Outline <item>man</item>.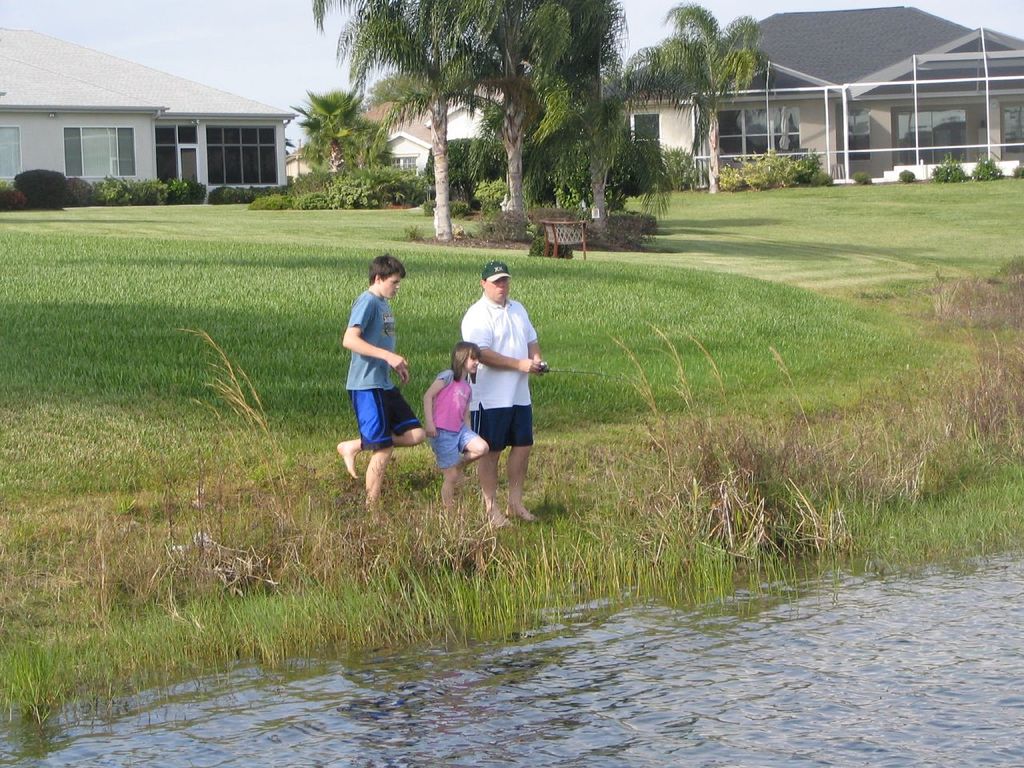
Outline: [x1=331, y1=246, x2=430, y2=523].
